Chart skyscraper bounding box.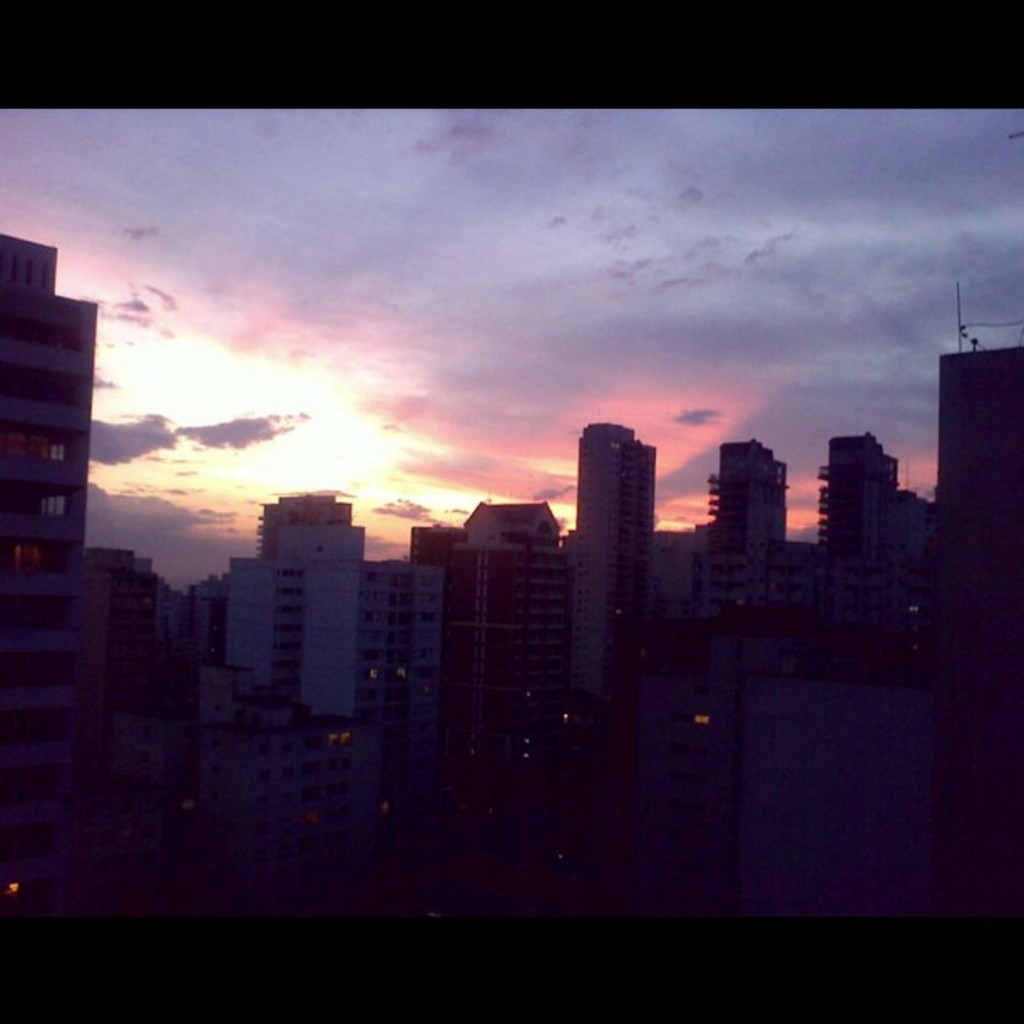
Charted: [left=561, top=420, right=653, bottom=728].
